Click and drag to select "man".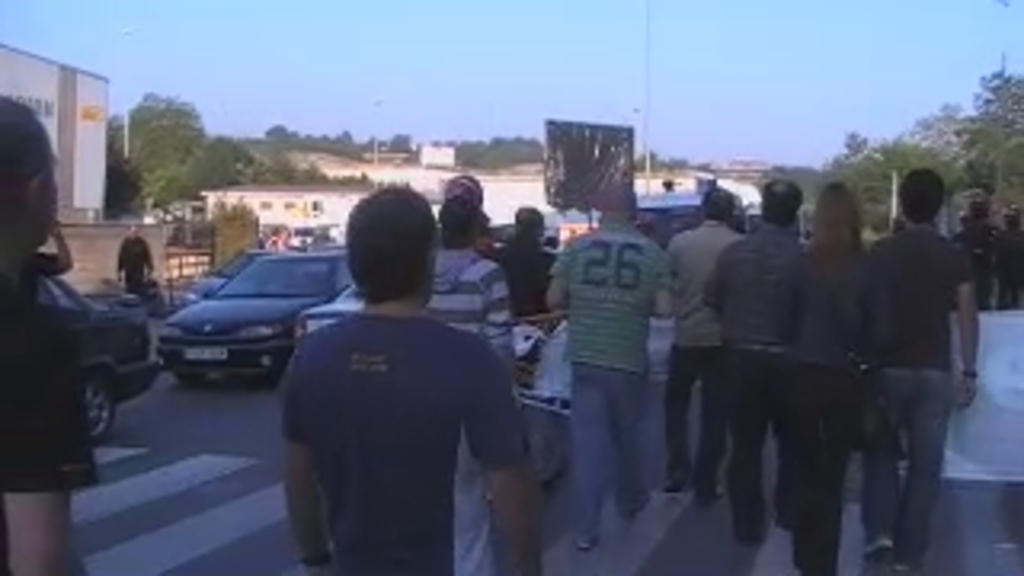
Selection: [659,182,739,506].
